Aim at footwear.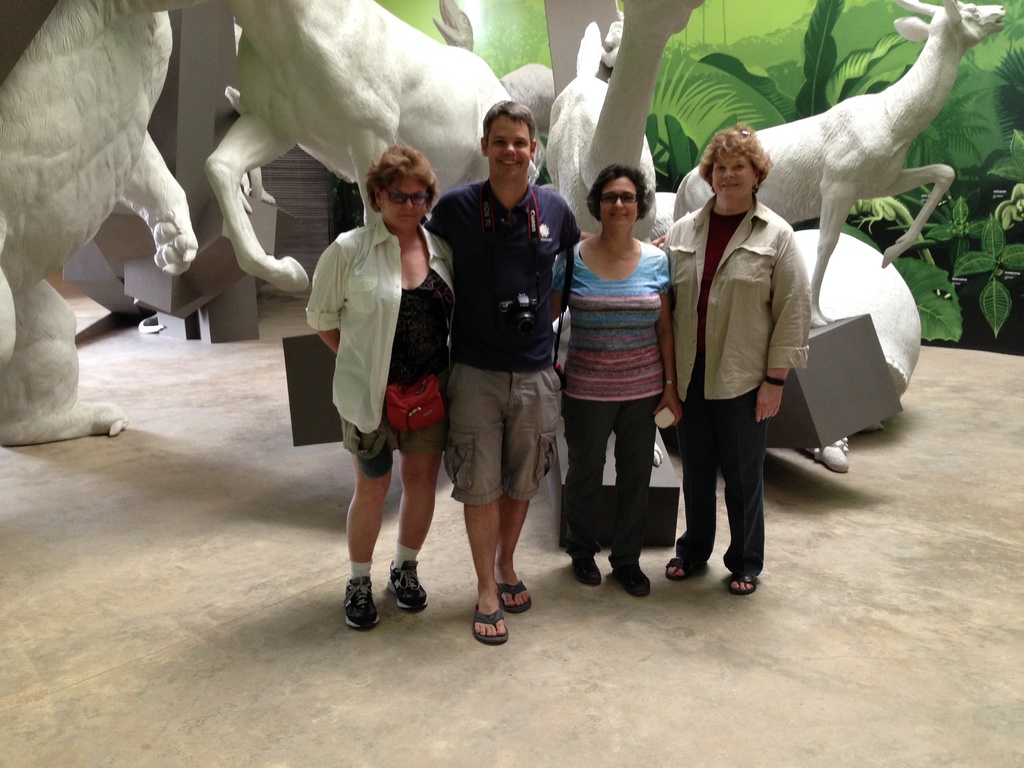
Aimed at bbox=[616, 560, 655, 601].
